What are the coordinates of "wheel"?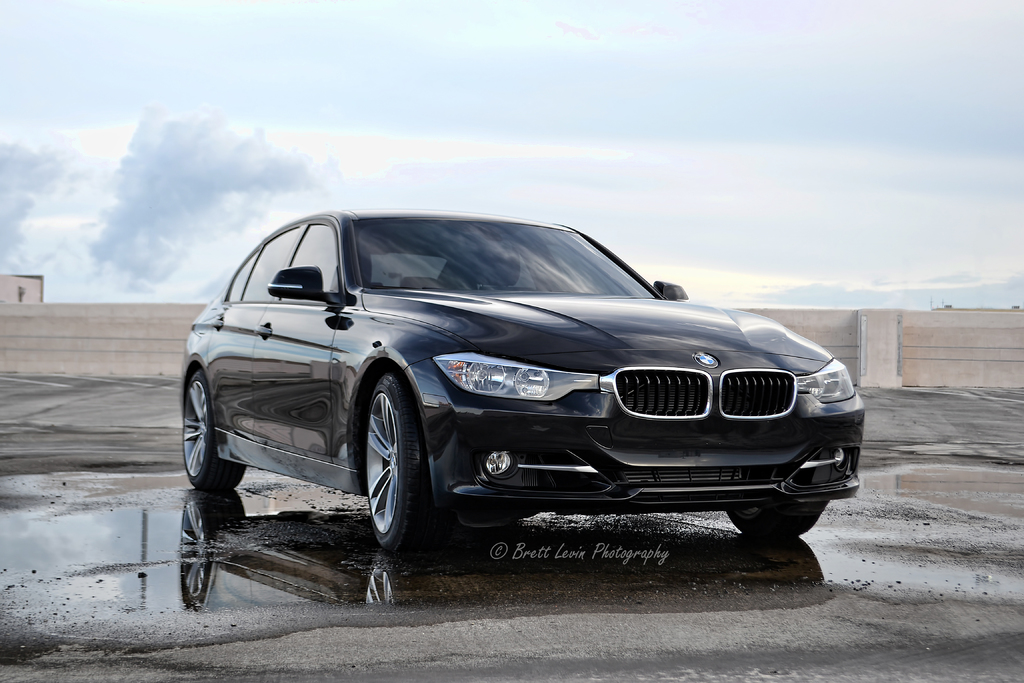
x1=727 y1=510 x2=820 y2=541.
